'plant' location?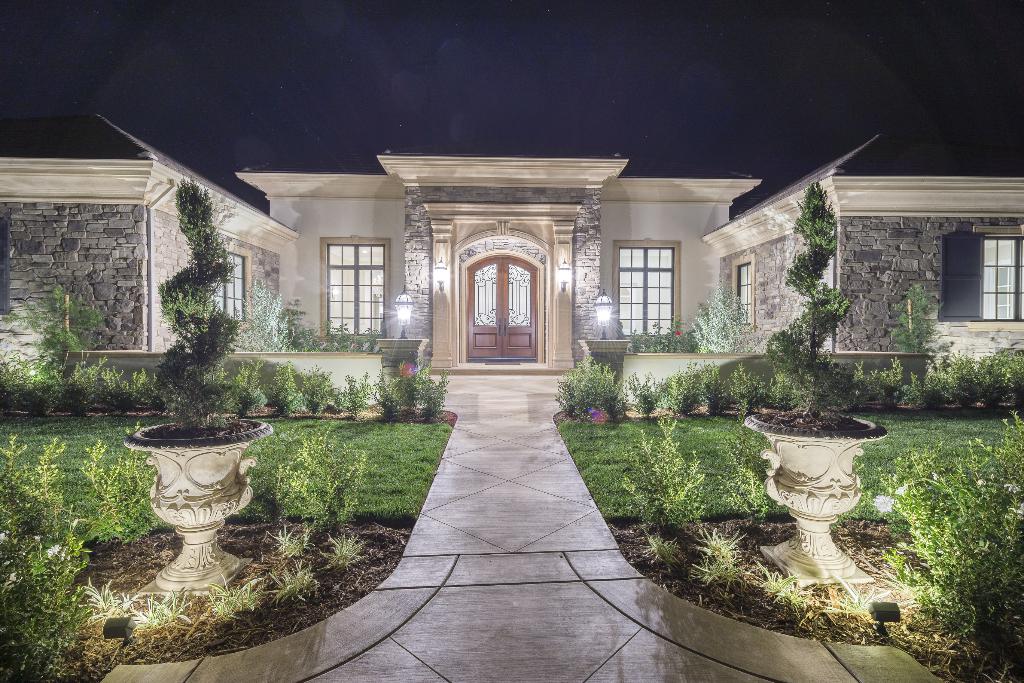
(334,445,378,525)
